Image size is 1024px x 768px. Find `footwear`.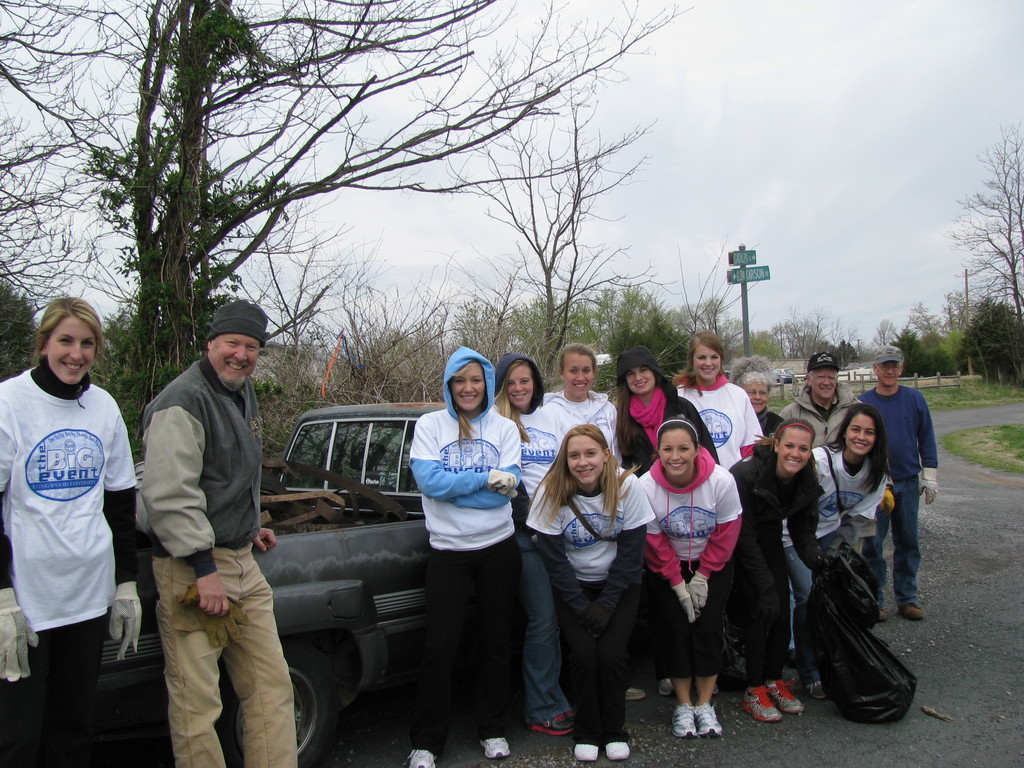
{"left": 478, "top": 736, "right": 510, "bottom": 762}.
